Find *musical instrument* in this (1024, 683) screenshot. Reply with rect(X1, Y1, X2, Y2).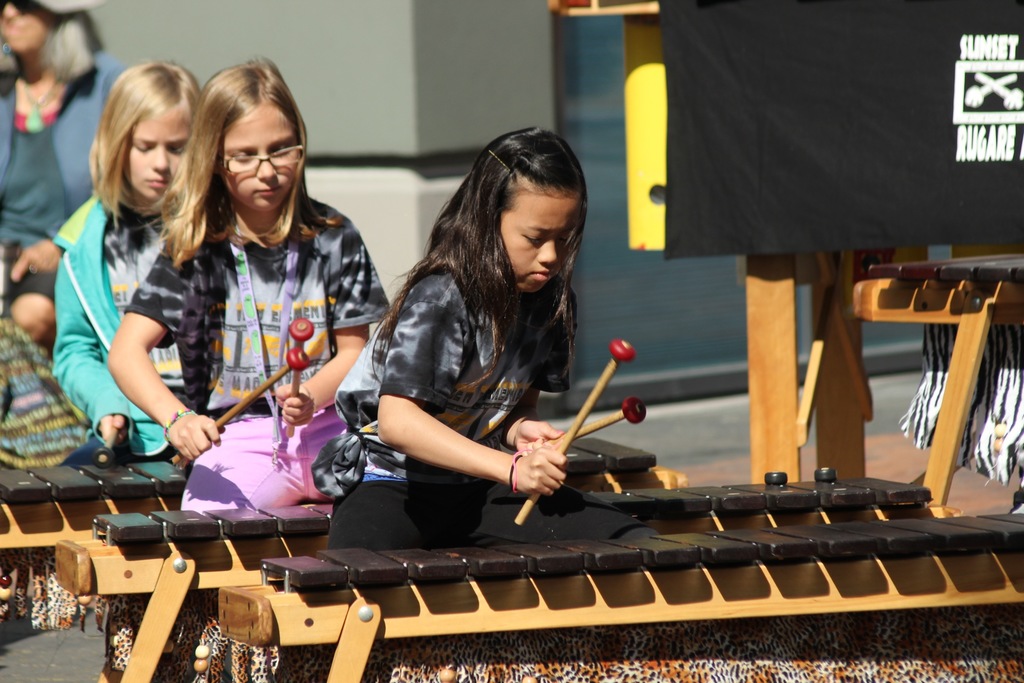
rect(212, 506, 1023, 682).
